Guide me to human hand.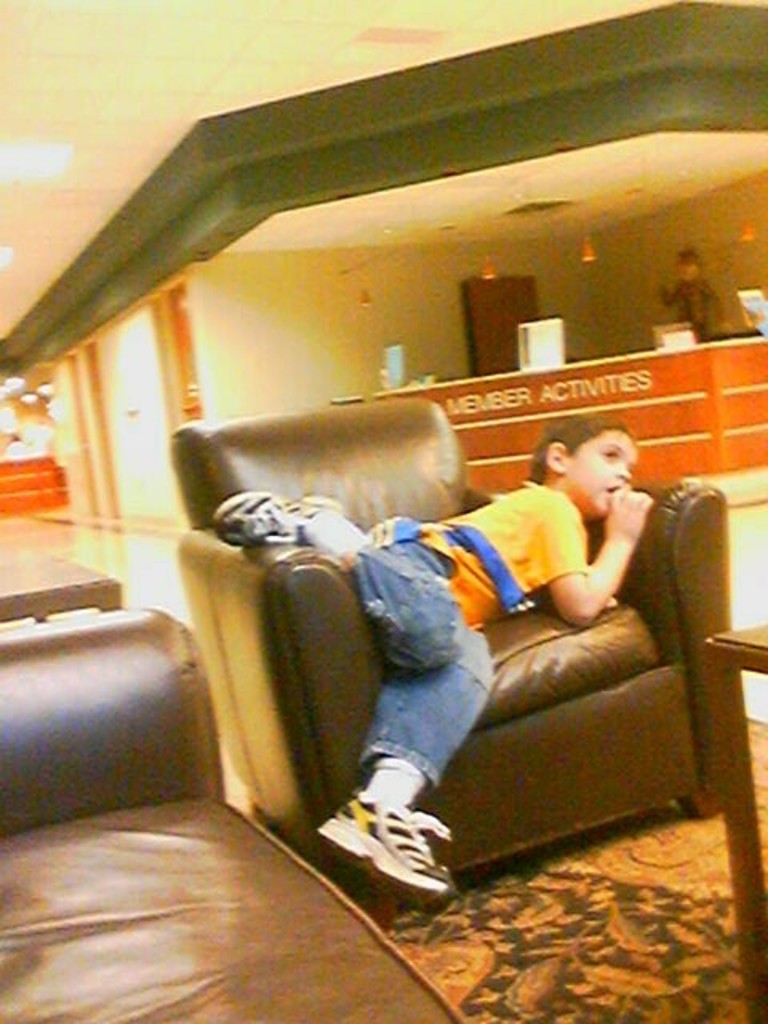
Guidance: 598/475/659/546.
